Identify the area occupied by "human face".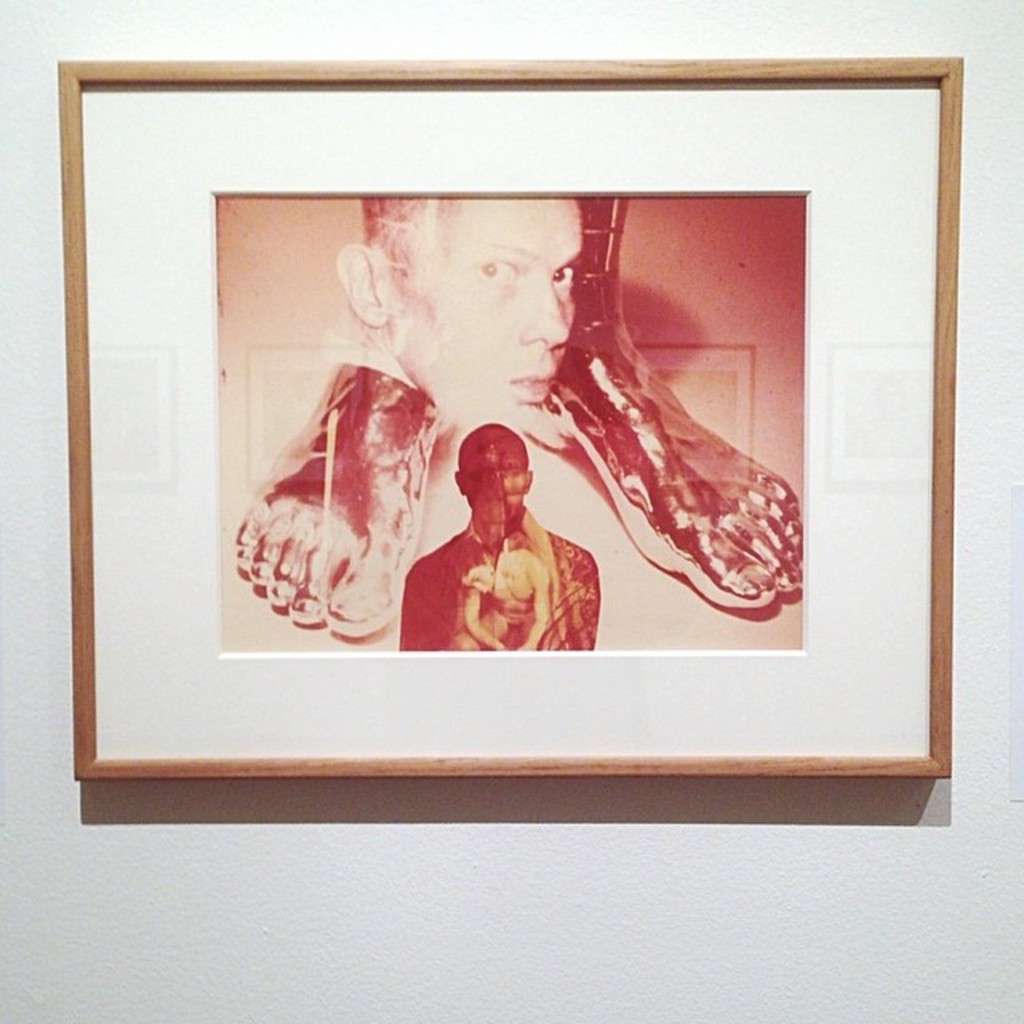
Area: 392 197 584 406.
